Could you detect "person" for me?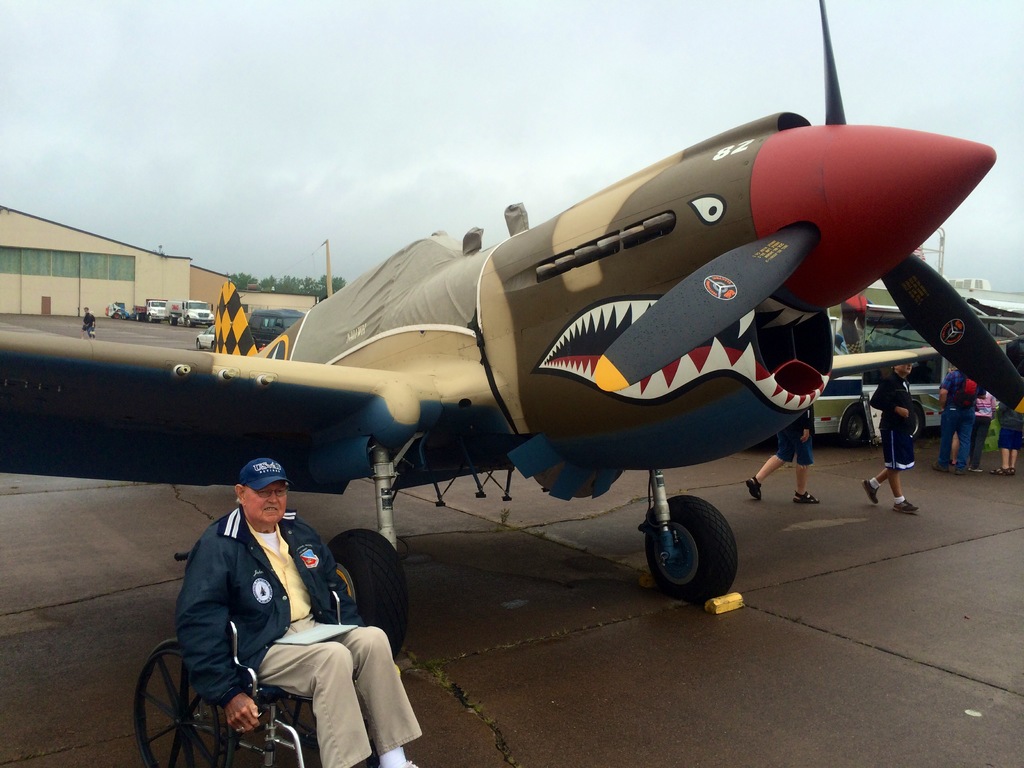
Detection result: l=969, t=381, r=998, b=475.
